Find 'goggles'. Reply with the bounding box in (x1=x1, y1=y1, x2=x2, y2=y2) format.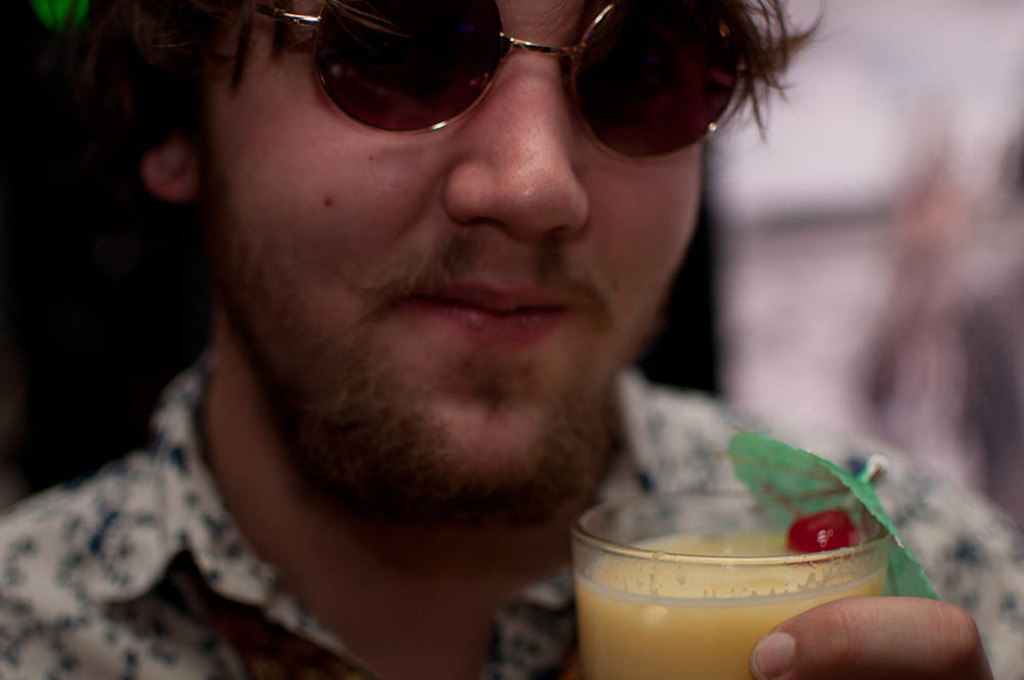
(x1=276, y1=6, x2=807, y2=157).
